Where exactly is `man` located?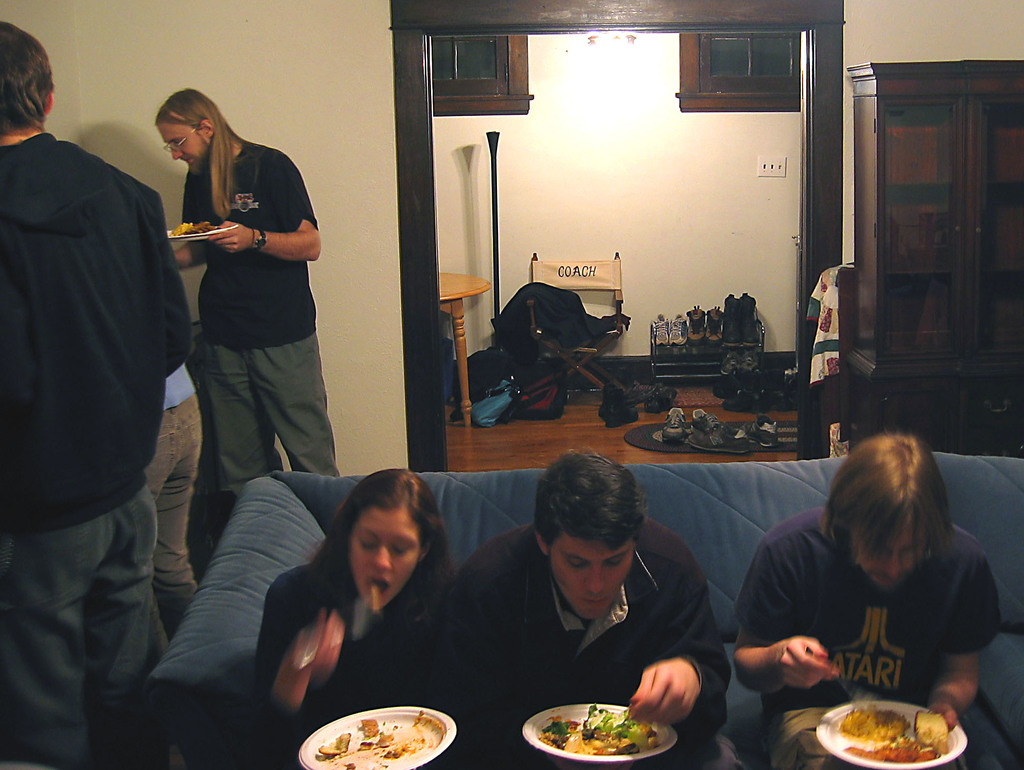
Its bounding box is <bbox>730, 425, 1004, 769</bbox>.
